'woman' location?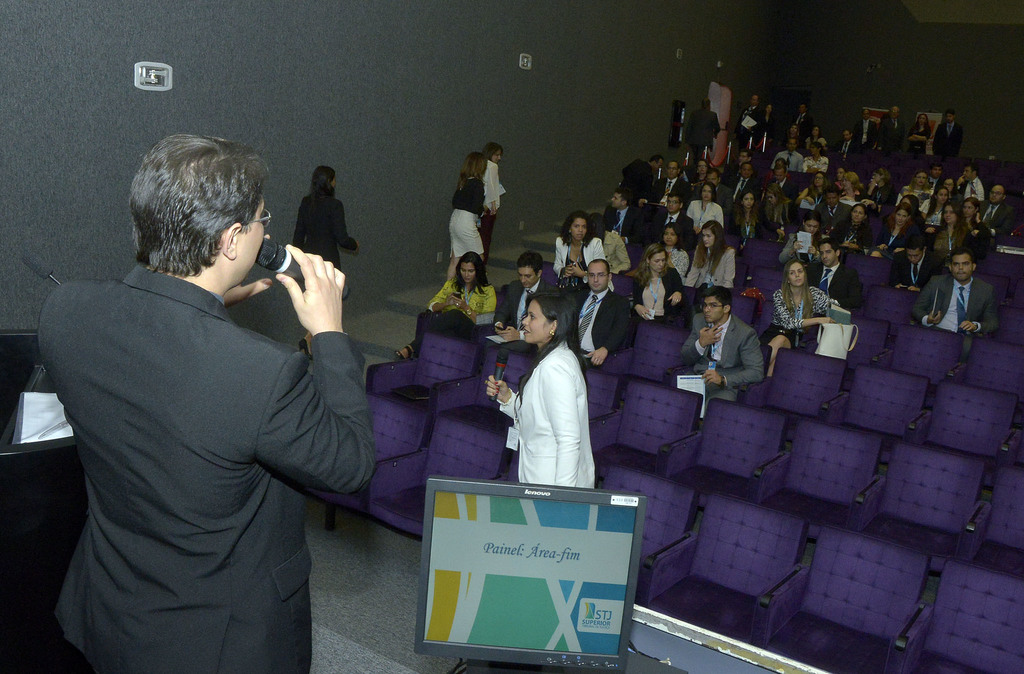
x1=732 y1=193 x2=783 y2=249
